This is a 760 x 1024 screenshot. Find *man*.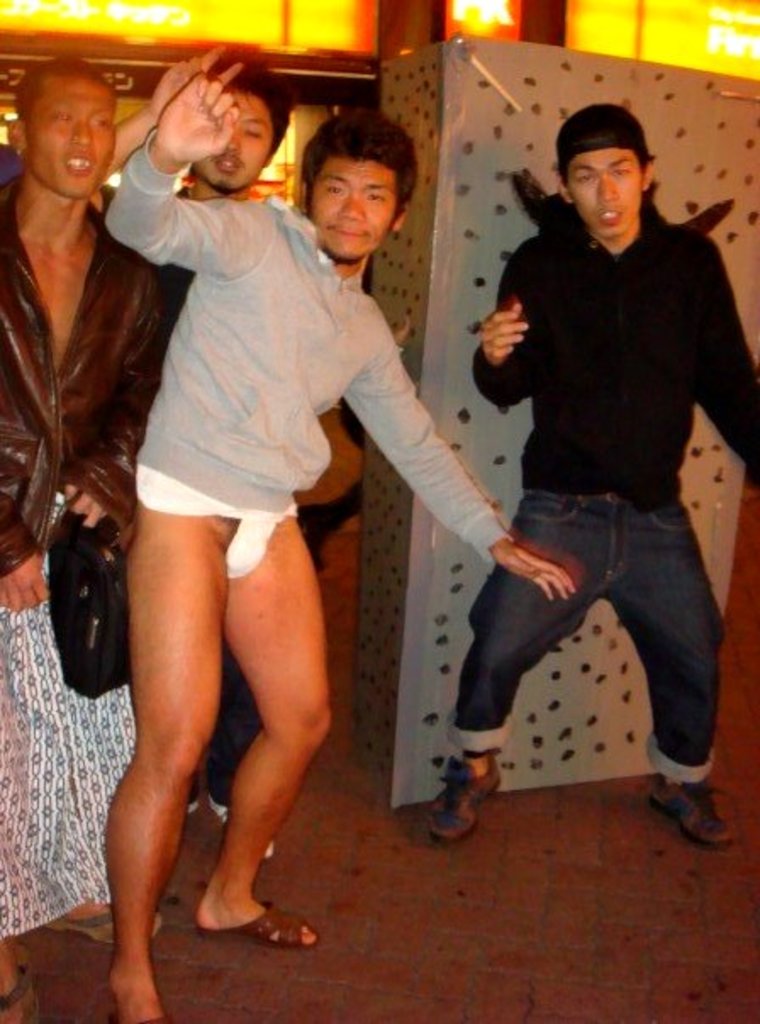
Bounding box: {"left": 110, "top": 39, "right": 299, "bottom": 863}.
